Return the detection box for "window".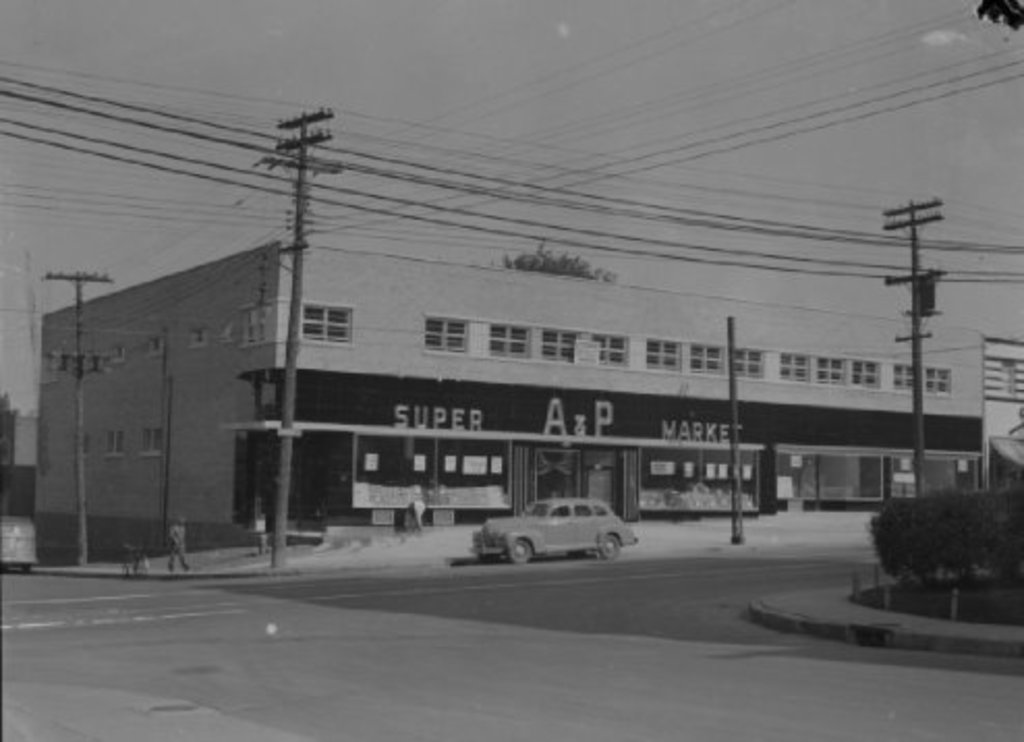
BBox(435, 313, 475, 348).
